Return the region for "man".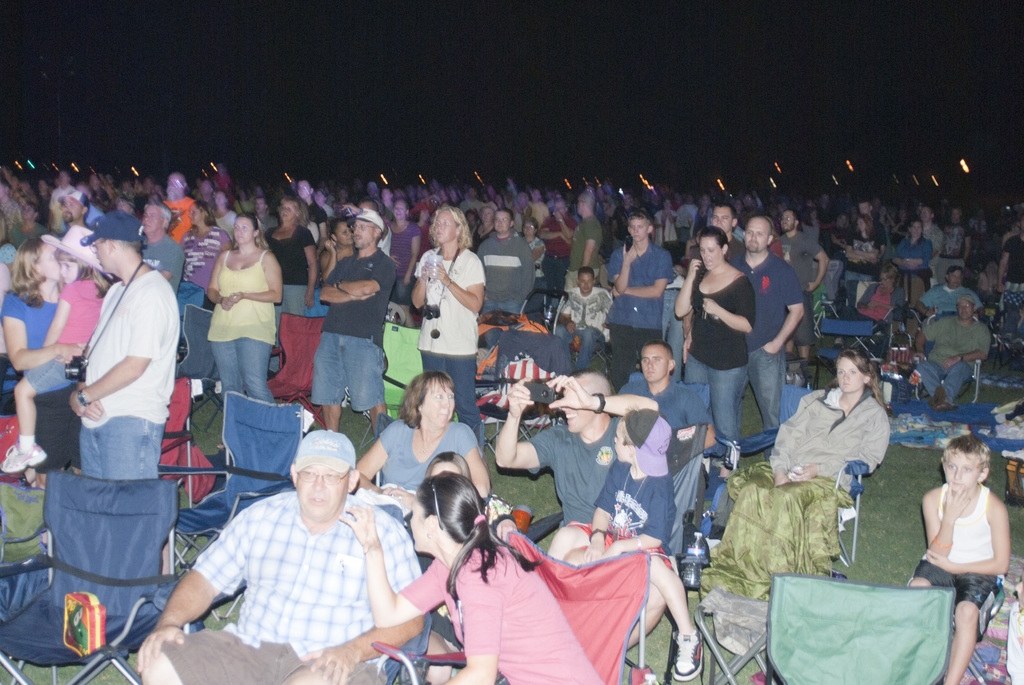
163, 174, 195, 237.
